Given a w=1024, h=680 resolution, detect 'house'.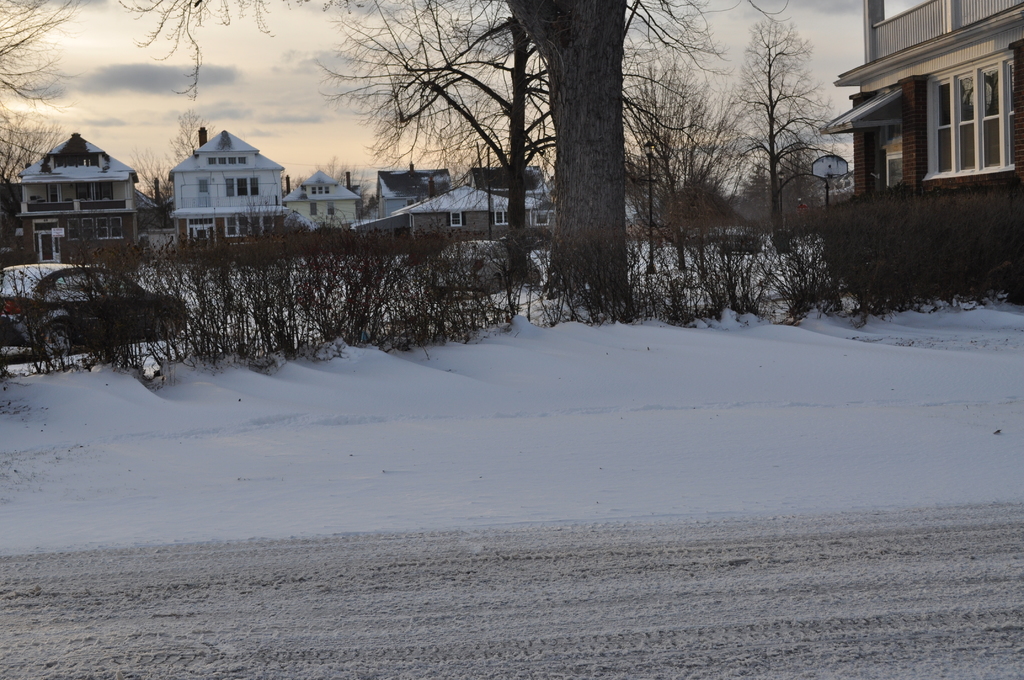
16, 132, 140, 264.
